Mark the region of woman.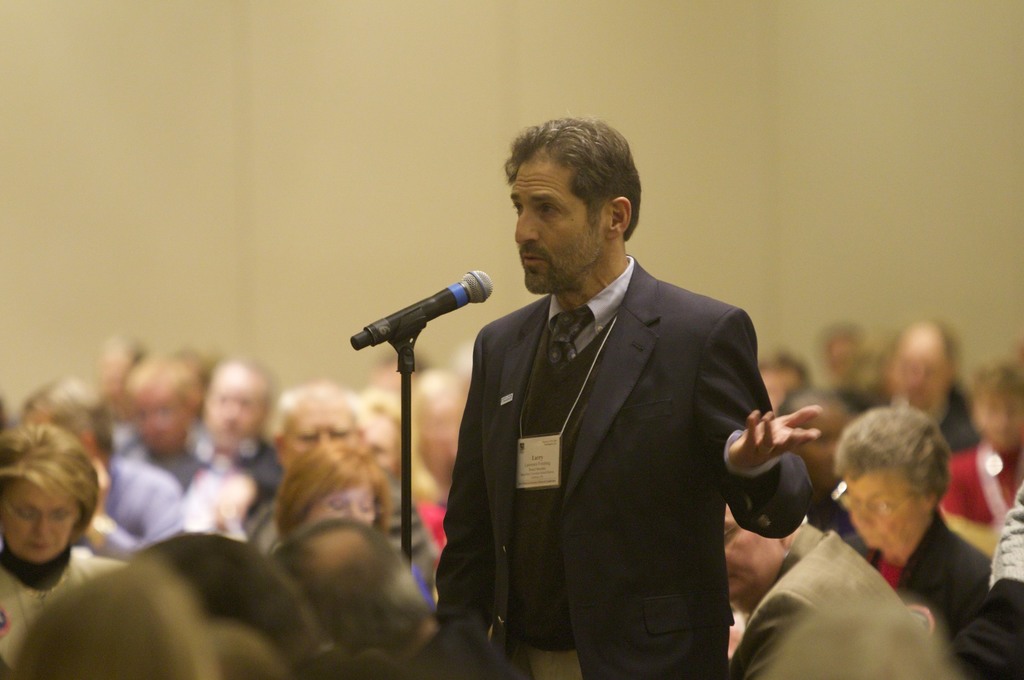
Region: box=[273, 442, 436, 613].
